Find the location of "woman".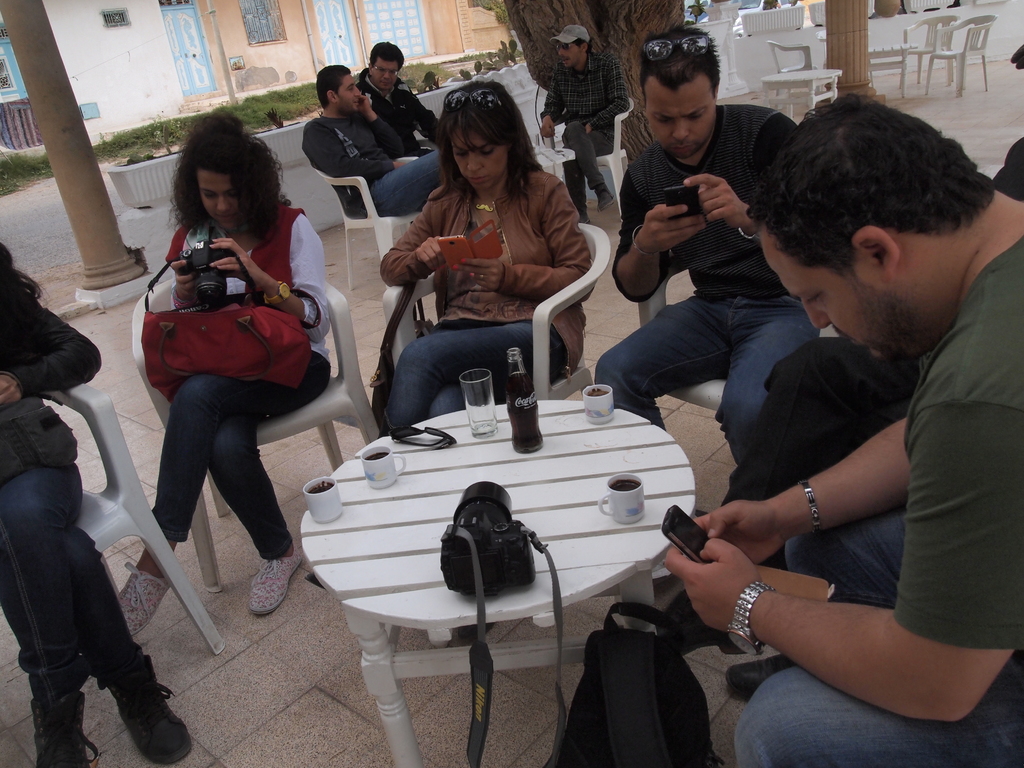
Location: bbox=[113, 108, 333, 632].
